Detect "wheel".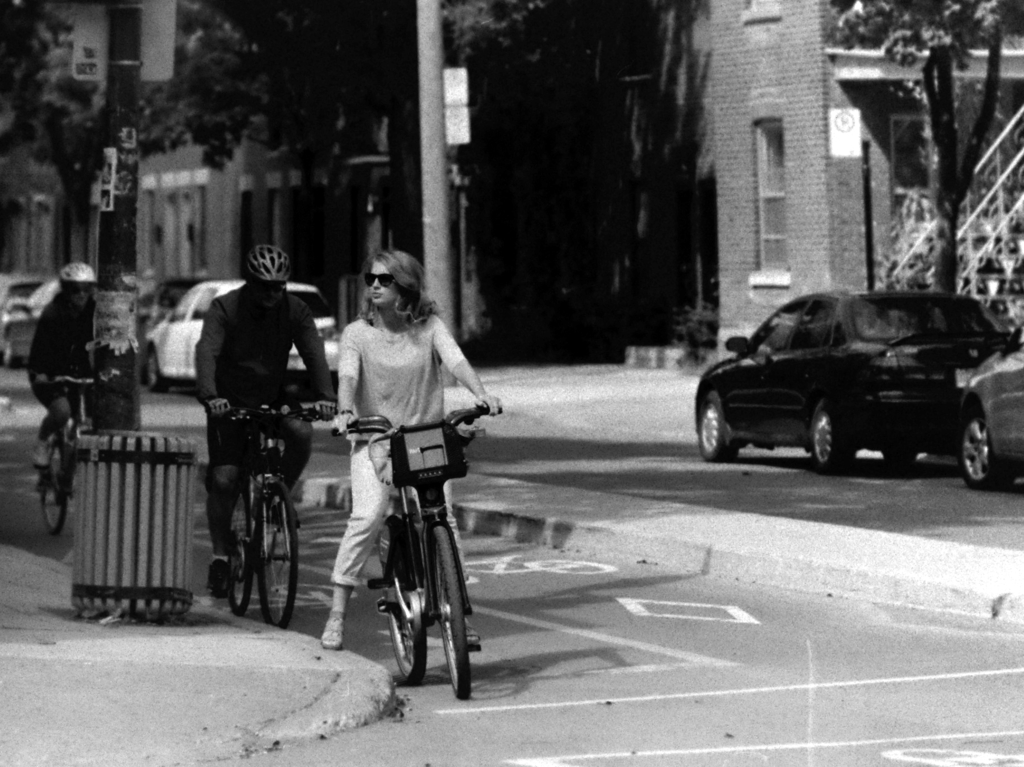
Detected at locate(700, 391, 737, 463).
